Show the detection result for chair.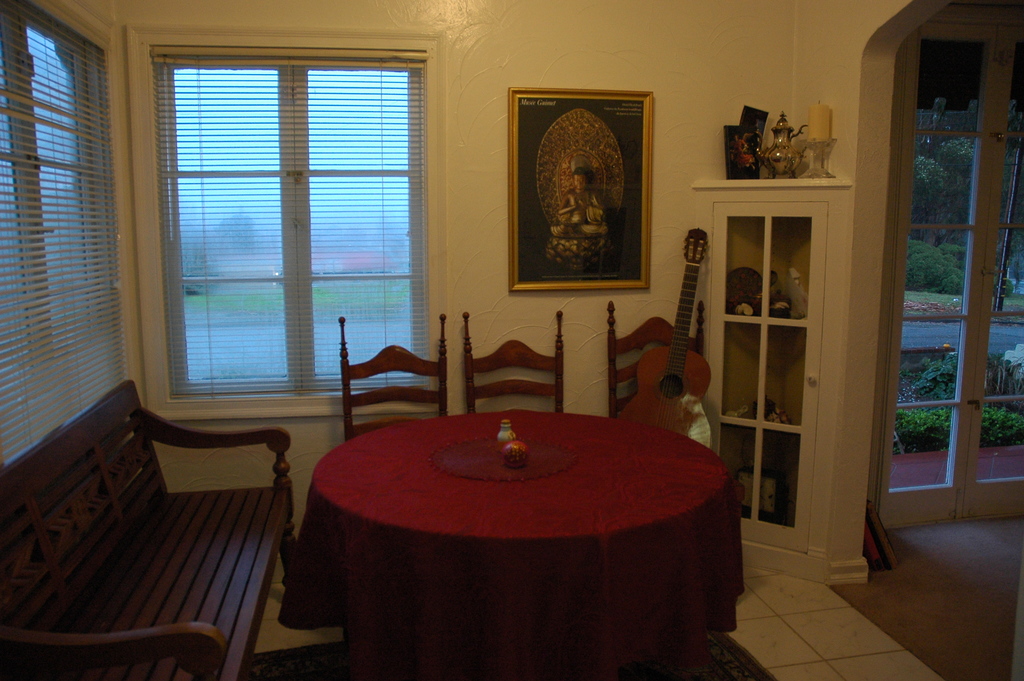
<bbox>460, 311, 565, 411</bbox>.
